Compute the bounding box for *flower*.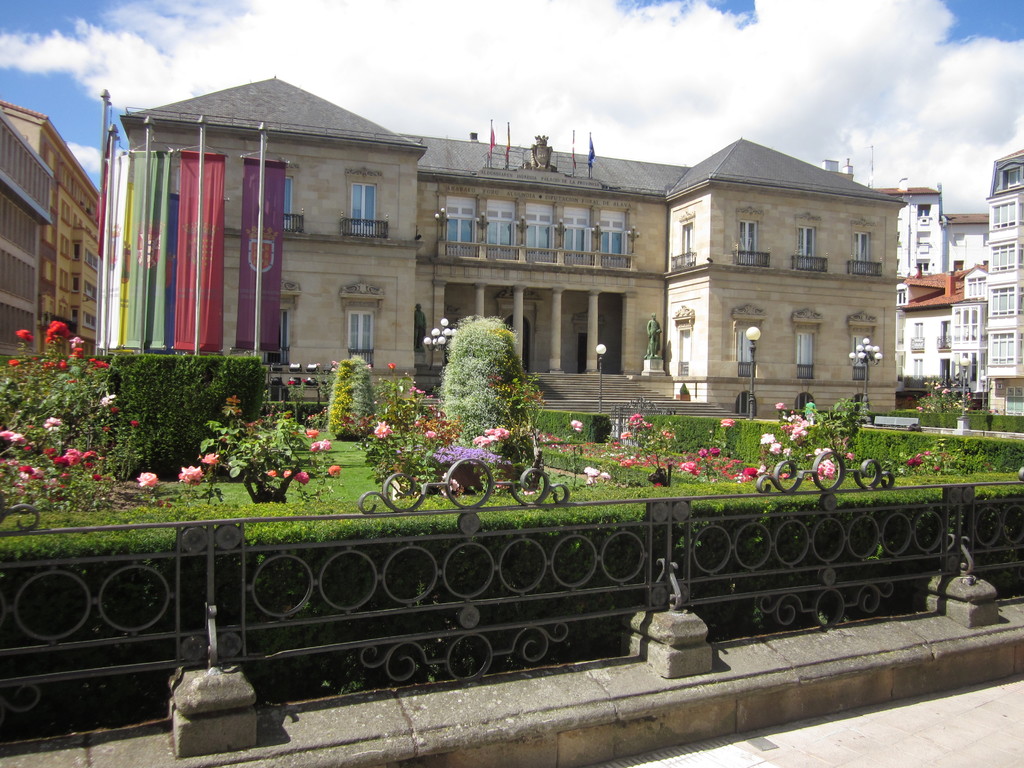
x1=931, y1=380, x2=933, y2=384.
